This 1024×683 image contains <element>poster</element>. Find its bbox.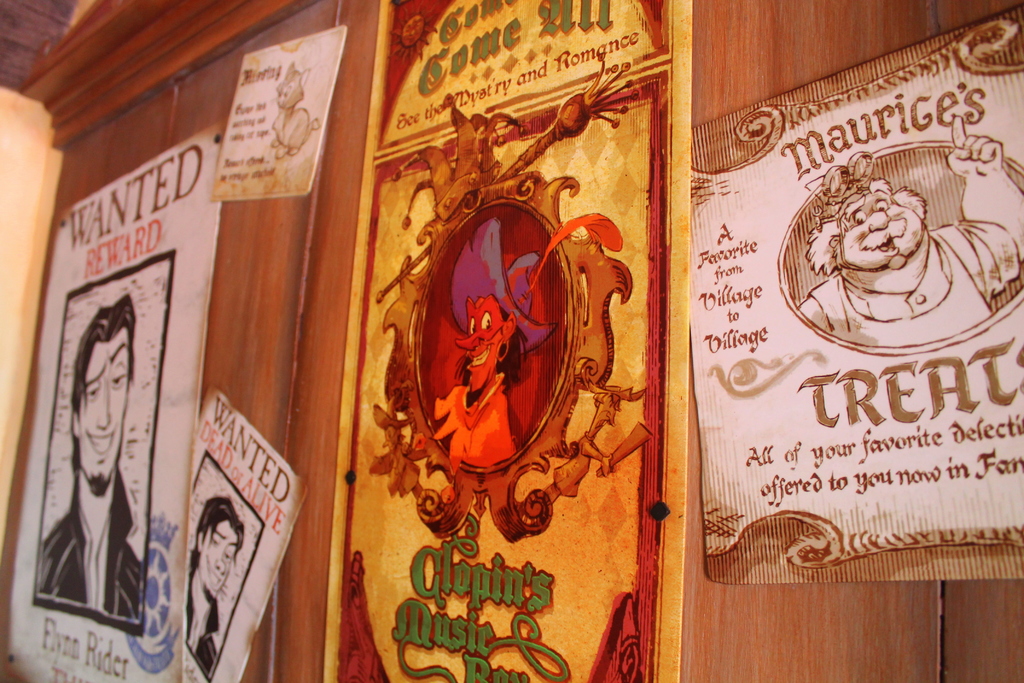
box=[691, 4, 1023, 574].
